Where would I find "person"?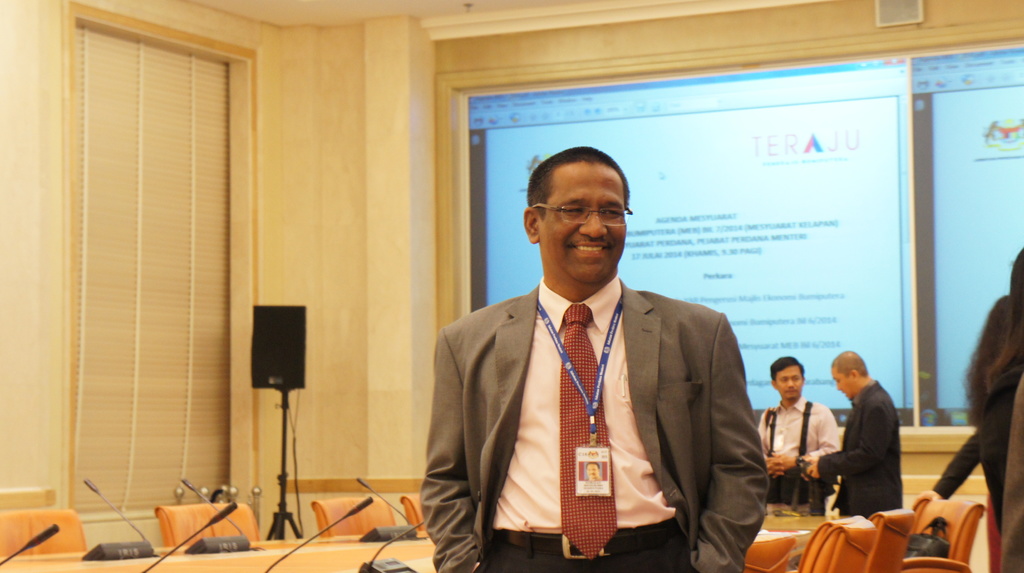
At <region>959, 291, 1012, 425</region>.
